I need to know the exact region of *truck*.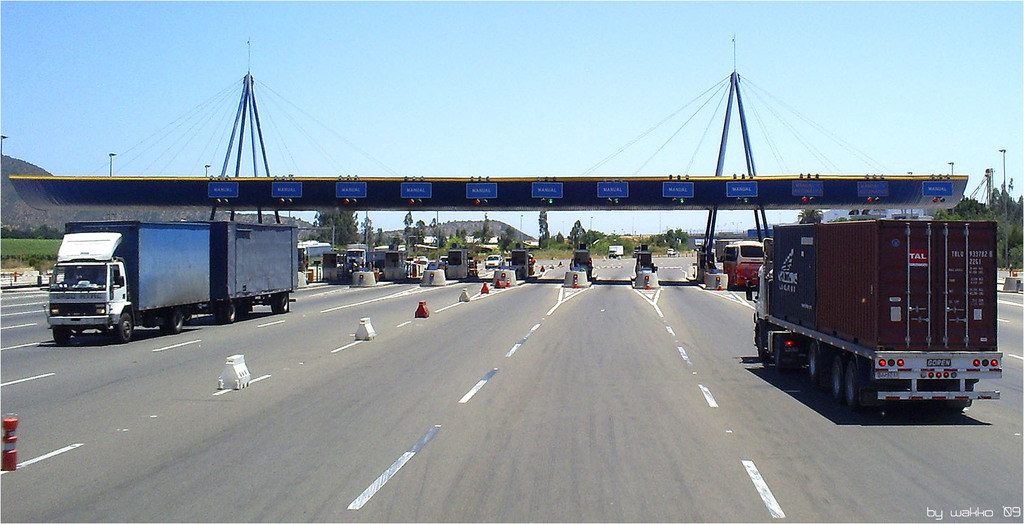
Region: pyautogui.locateOnScreen(737, 199, 1003, 407).
